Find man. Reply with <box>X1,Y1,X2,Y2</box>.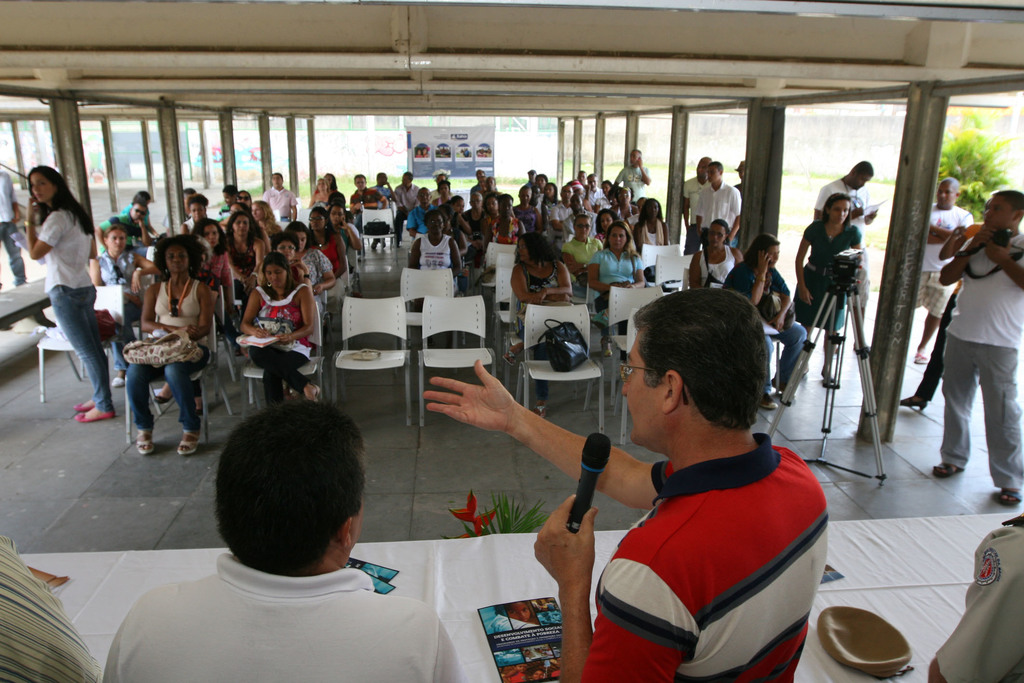
<box>933,186,1023,507</box>.
